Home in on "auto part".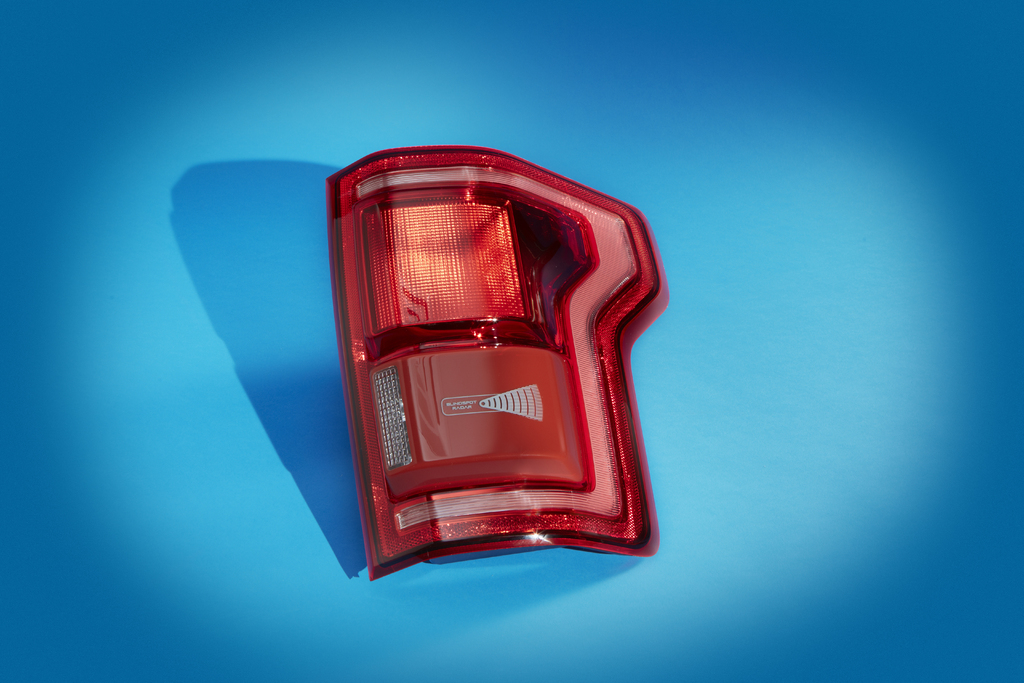
Homed in at x1=322, y1=143, x2=673, y2=584.
